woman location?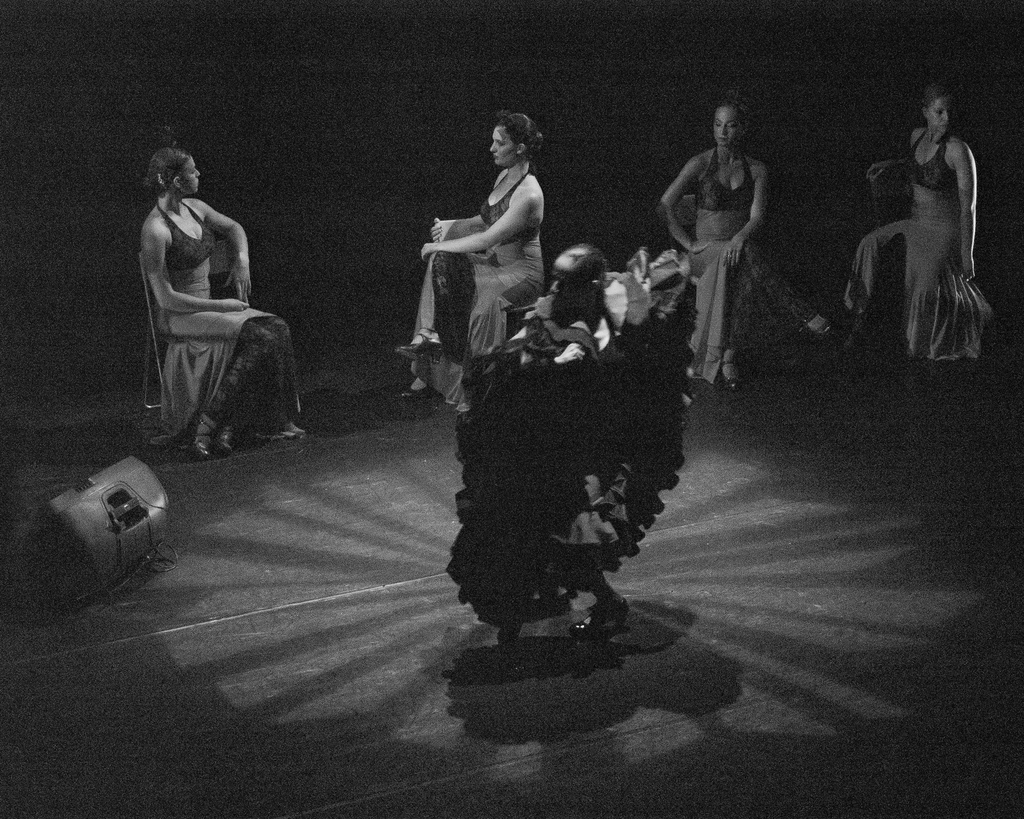
[448, 244, 696, 632]
